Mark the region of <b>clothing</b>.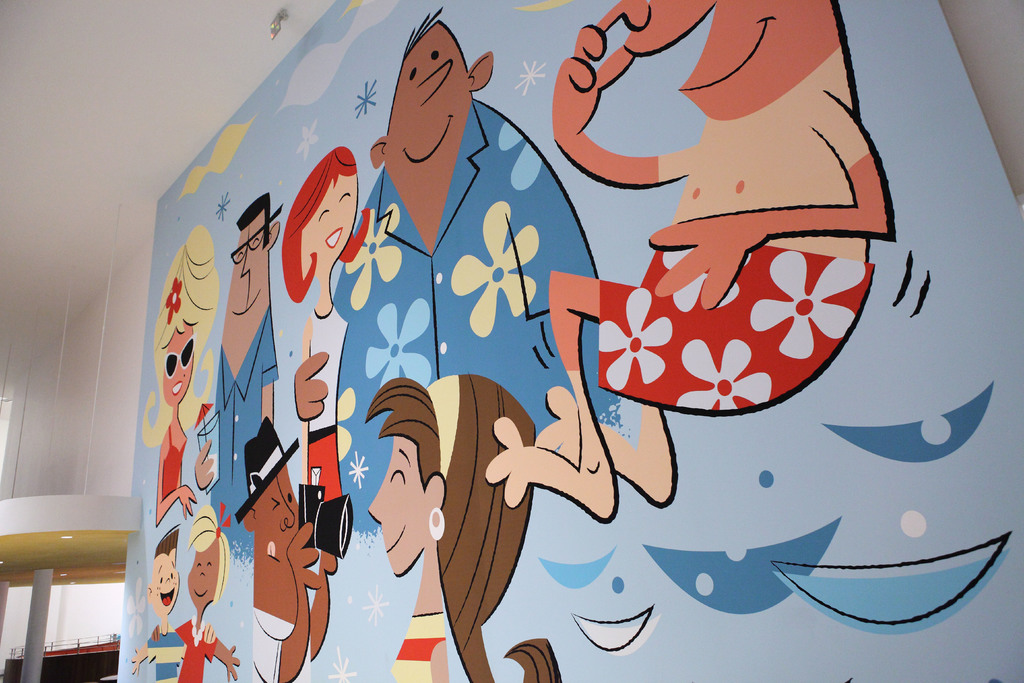
Region: bbox=(332, 89, 611, 537).
